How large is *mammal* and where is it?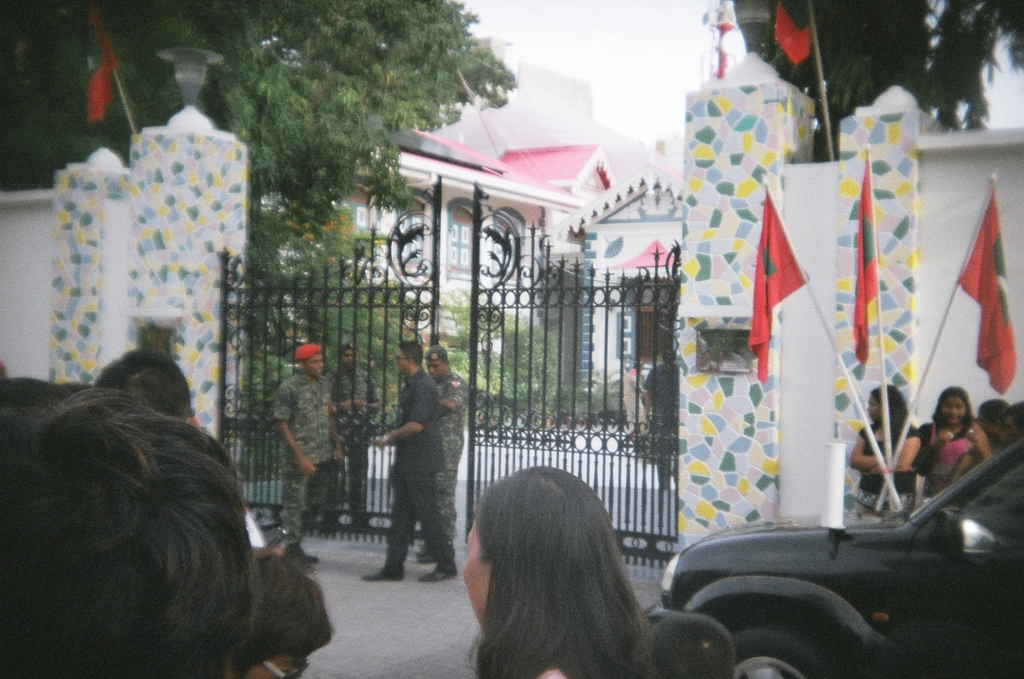
Bounding box: (x1=920, y1=389, x2=976, y2=503).
